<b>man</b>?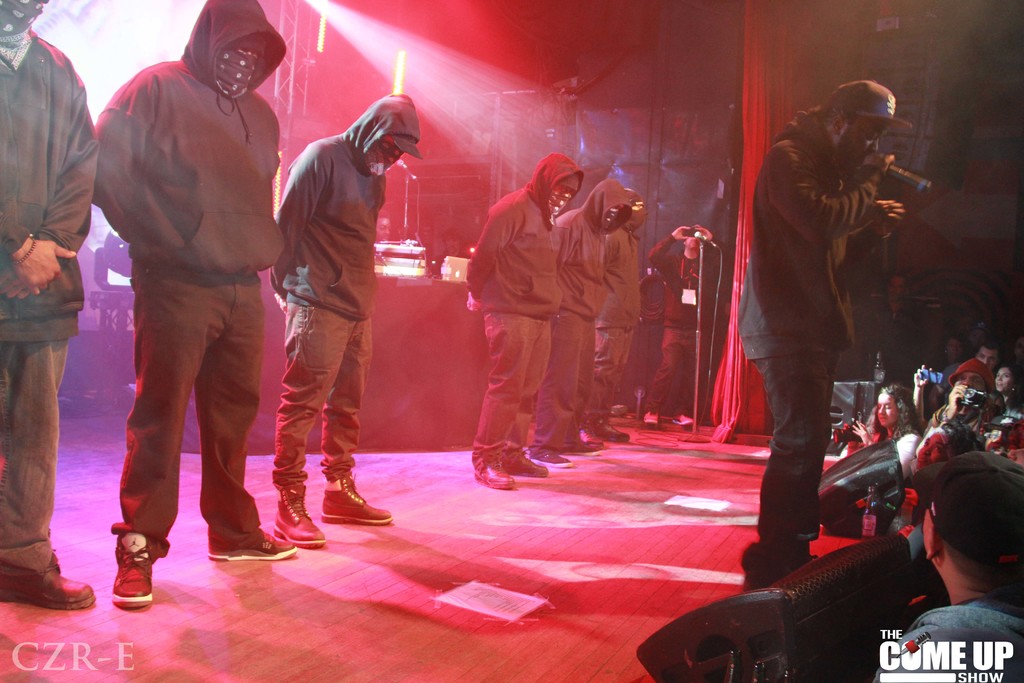
728/77/906/588
